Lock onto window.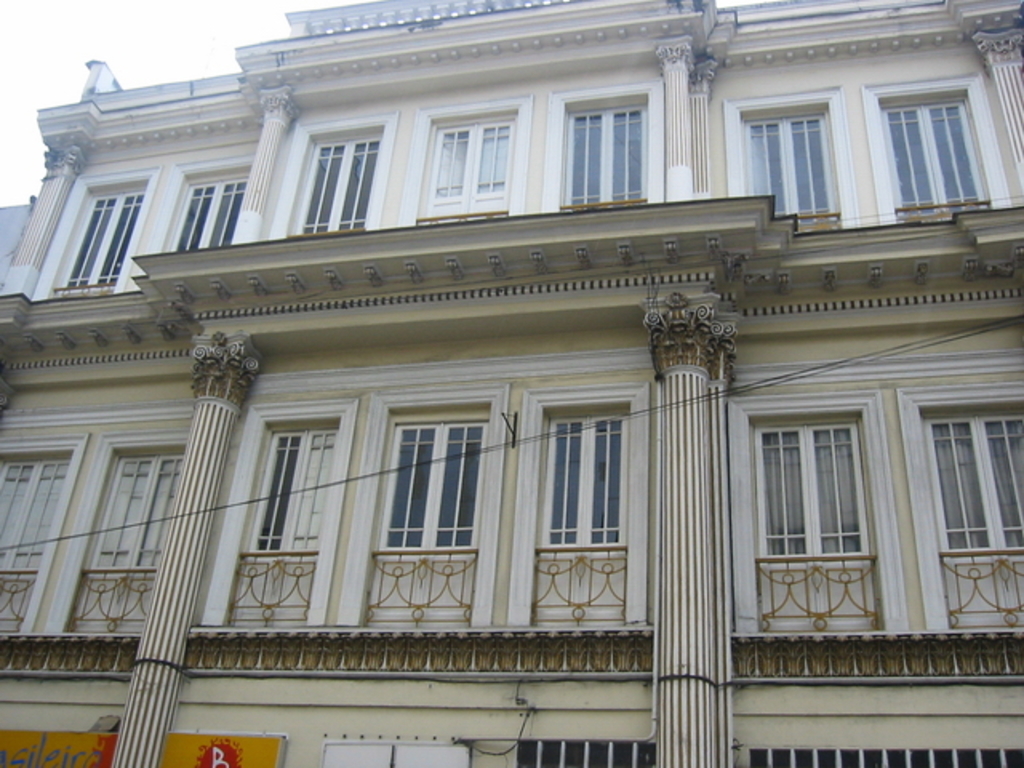
Locked: detection(749, 117, 838, 234).
